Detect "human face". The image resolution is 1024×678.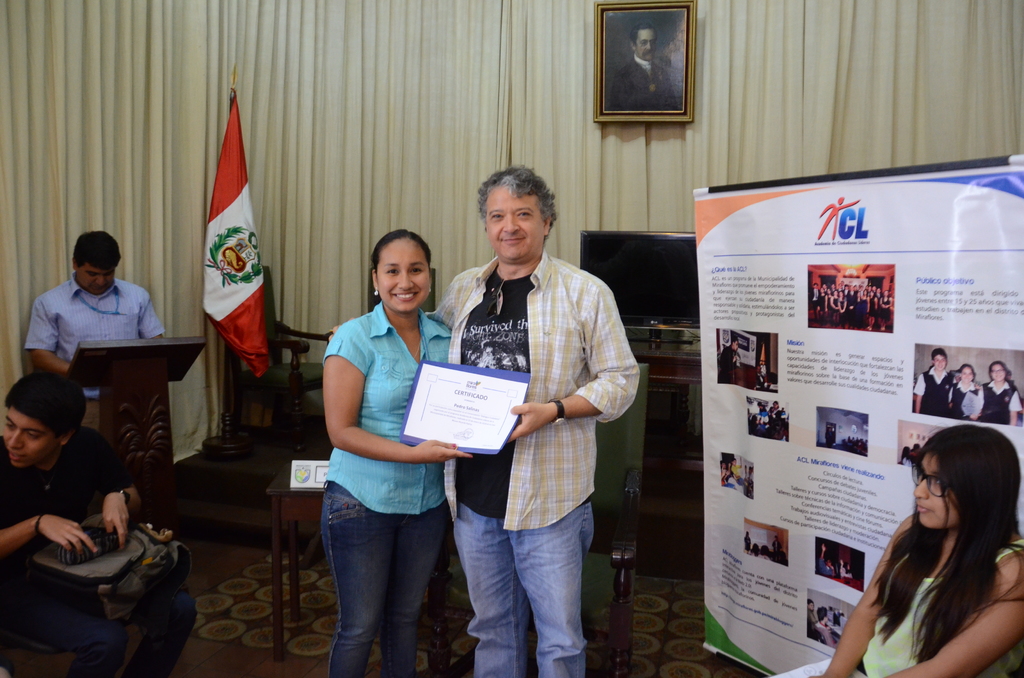
<box>755,403,762,410</box>.
